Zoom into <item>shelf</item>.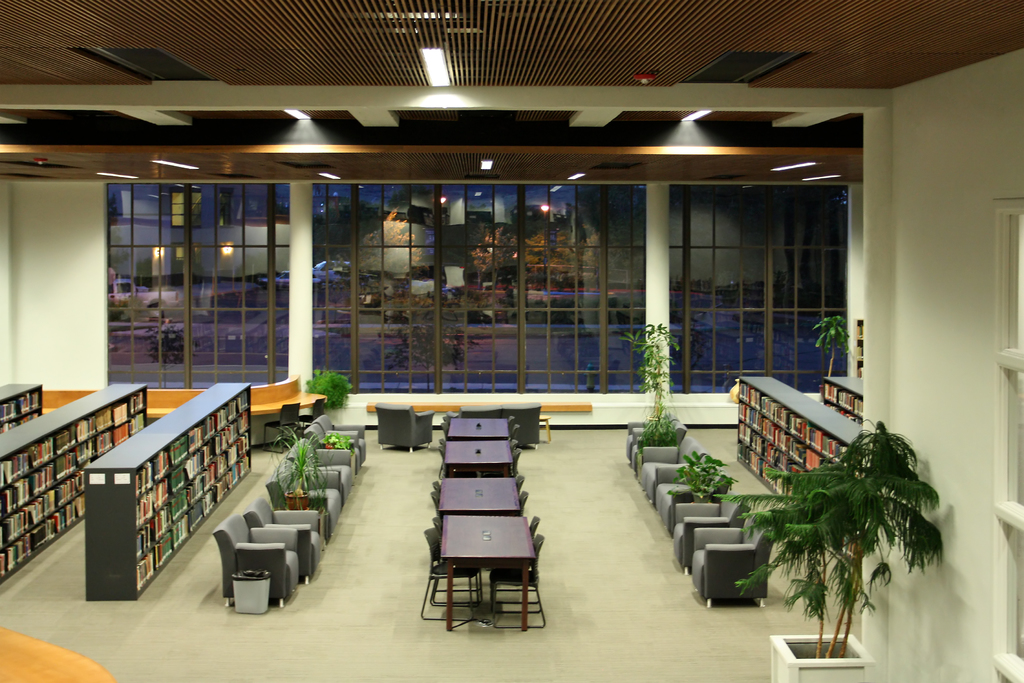
Zoom target: box=[854, 315, 866, 367].
